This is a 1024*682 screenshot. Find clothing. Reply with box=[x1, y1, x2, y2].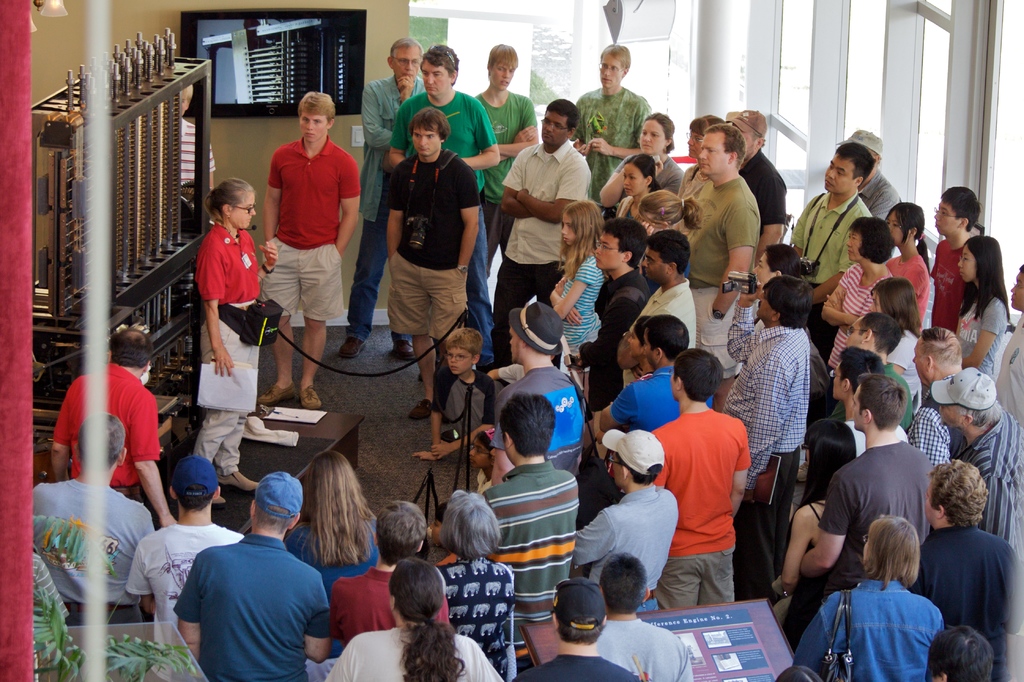
box=[956, 289, 1013, 364].
